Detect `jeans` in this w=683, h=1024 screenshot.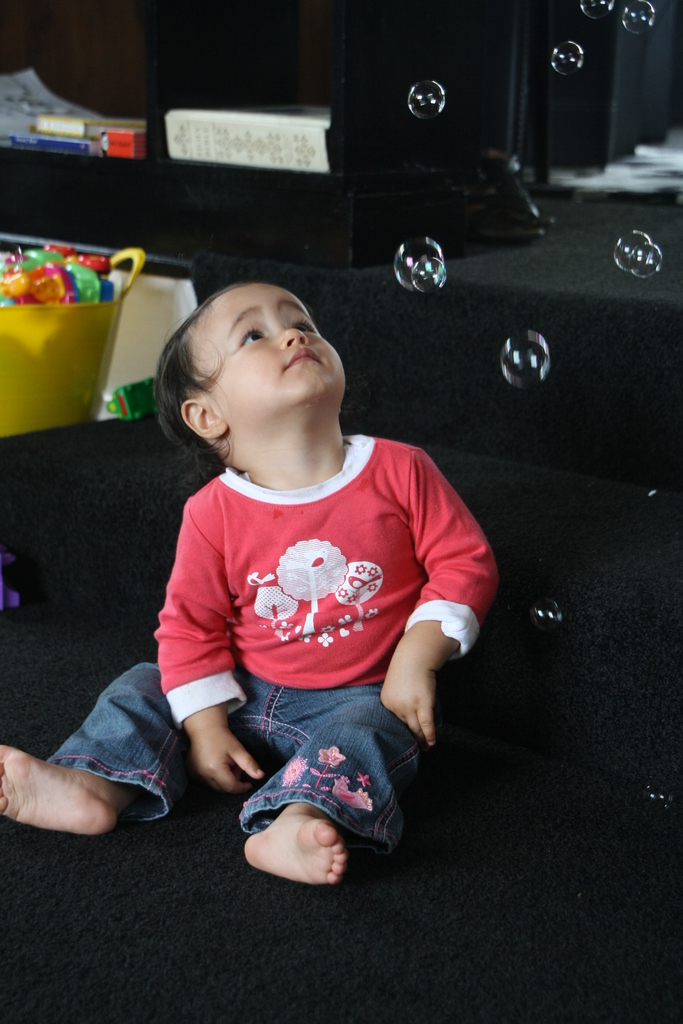
Detection: 40, 659, 427, 856.
